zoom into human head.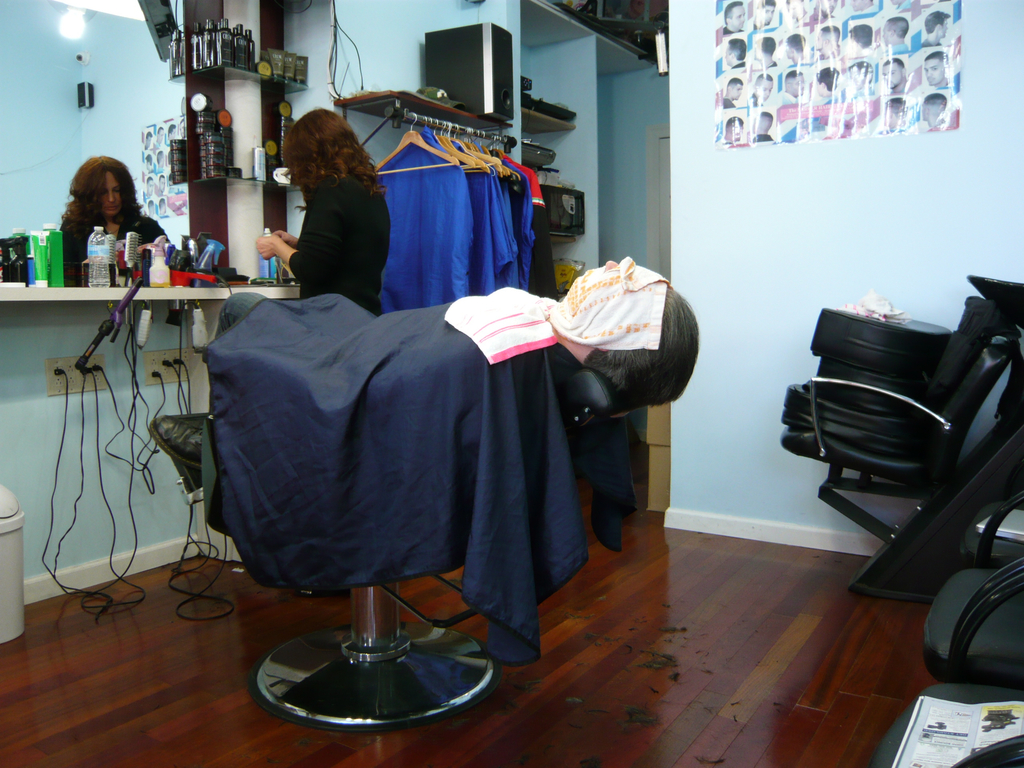
Zoom target: (left=784, top=0, right=805, bottom=19).
